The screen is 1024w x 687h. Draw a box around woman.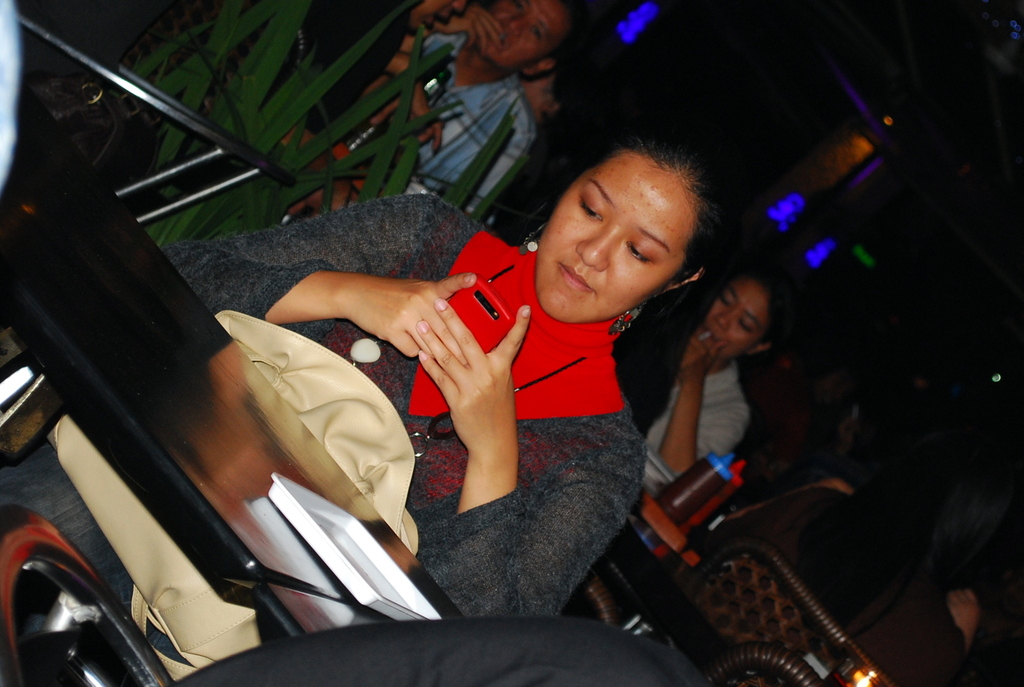
bbox=(0, 122, 733, 686).
